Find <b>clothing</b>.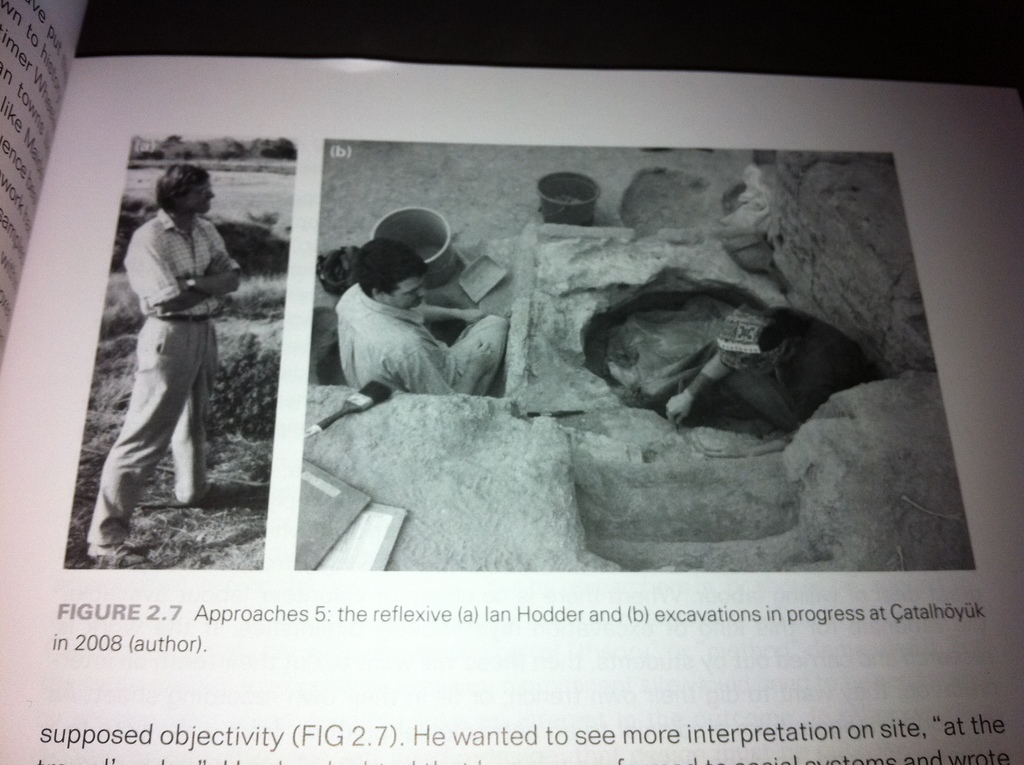
[left=722, top=314, right=877, bottom=431].
